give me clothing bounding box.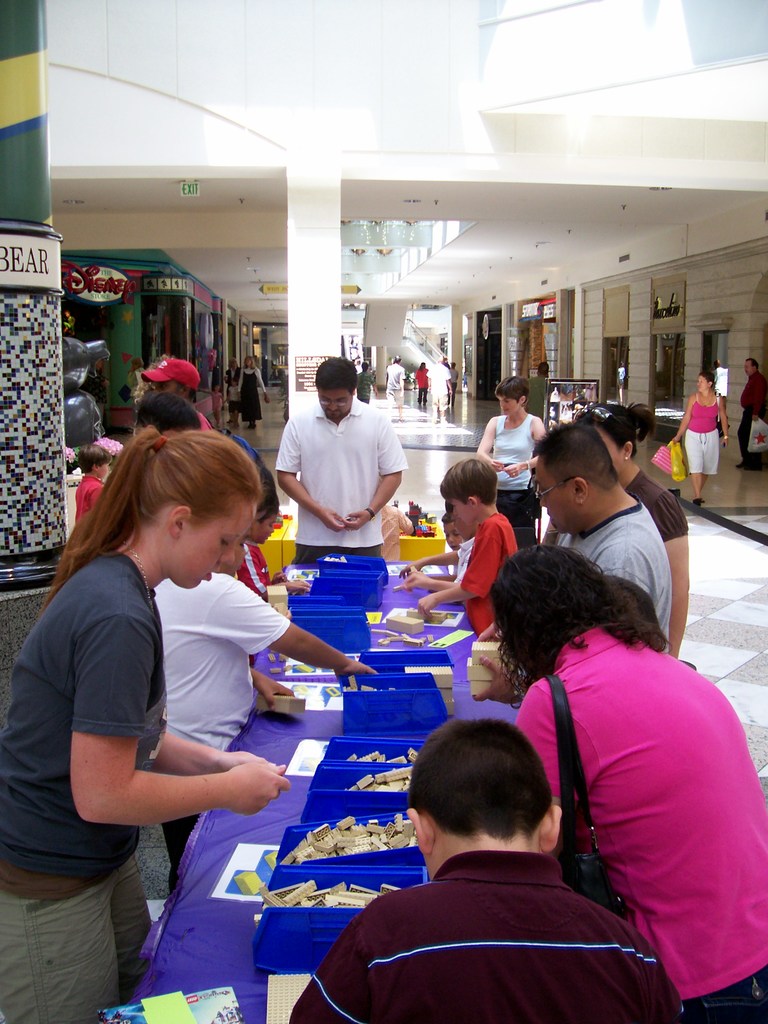
x1=562 y1=490 x2=672 y2=650.
